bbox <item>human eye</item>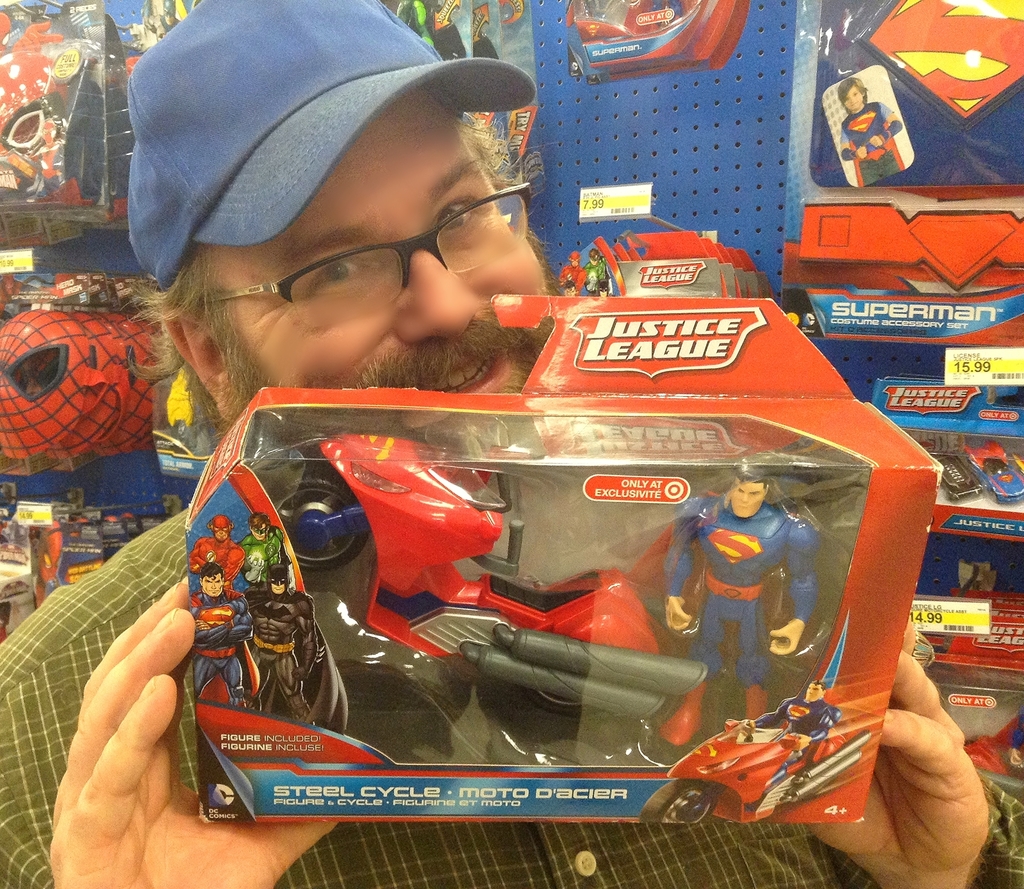
433:199:486:245
